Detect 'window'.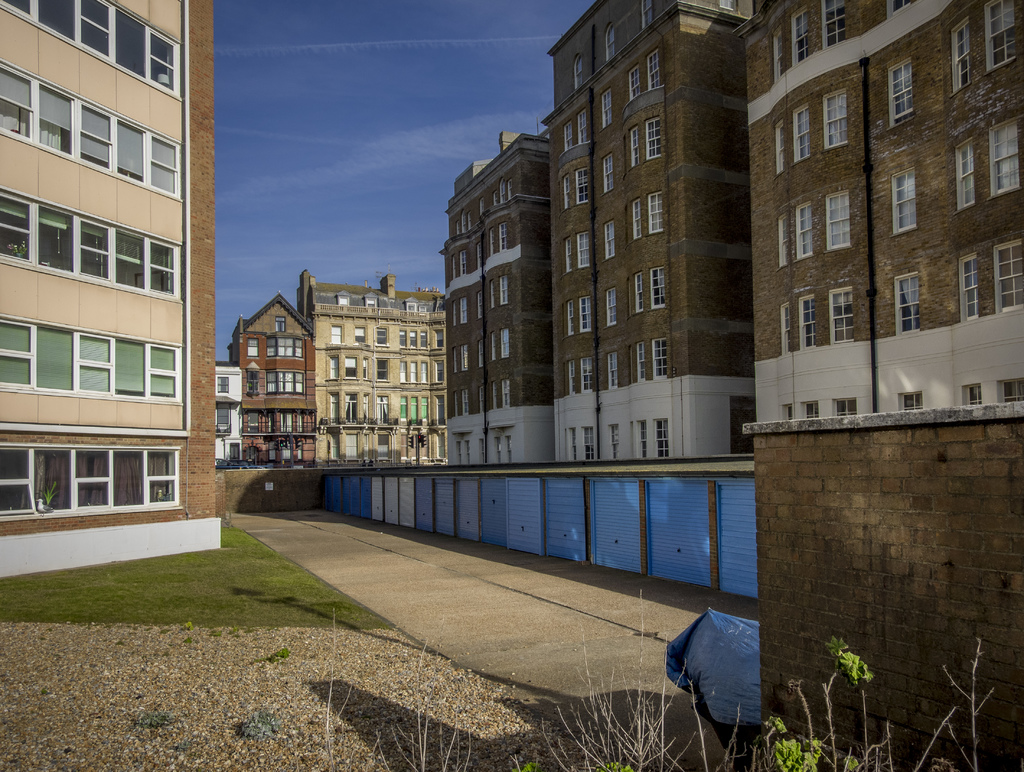
Detected at (340, 297, 346, 303).
